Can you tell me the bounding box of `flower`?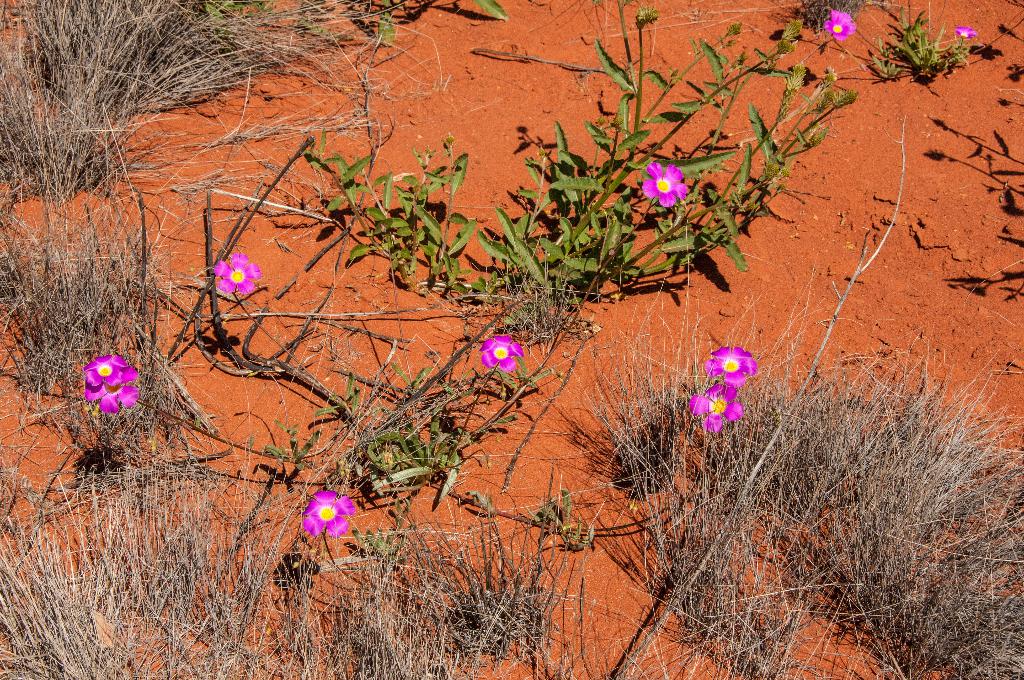
select_region(822, 9, 860, 42).
